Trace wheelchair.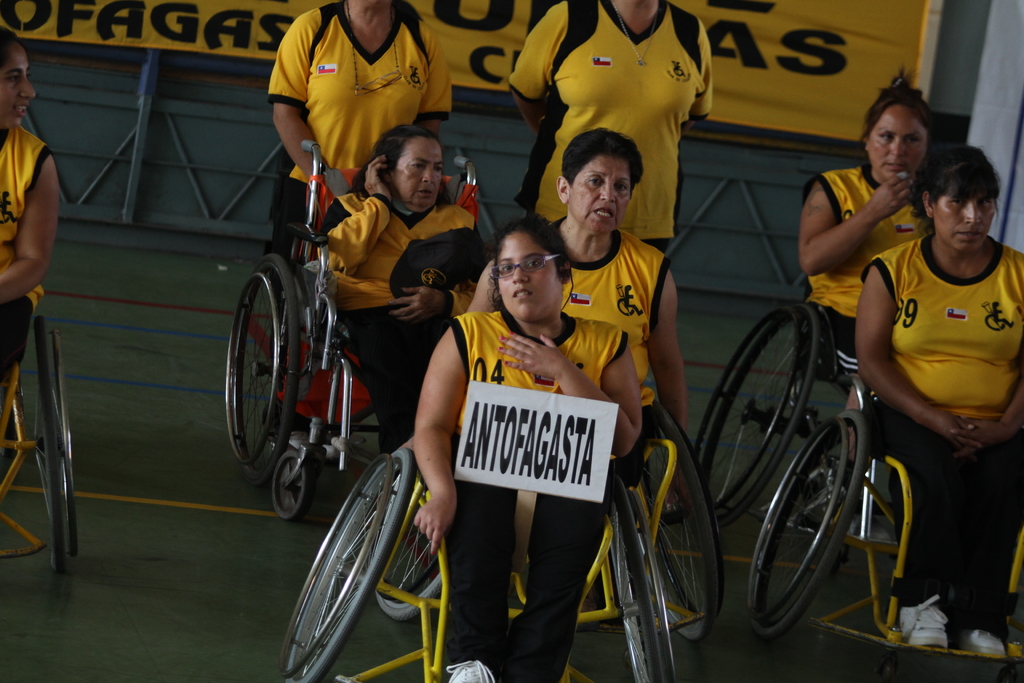
Traced to box(689, 294, 863, 524).
